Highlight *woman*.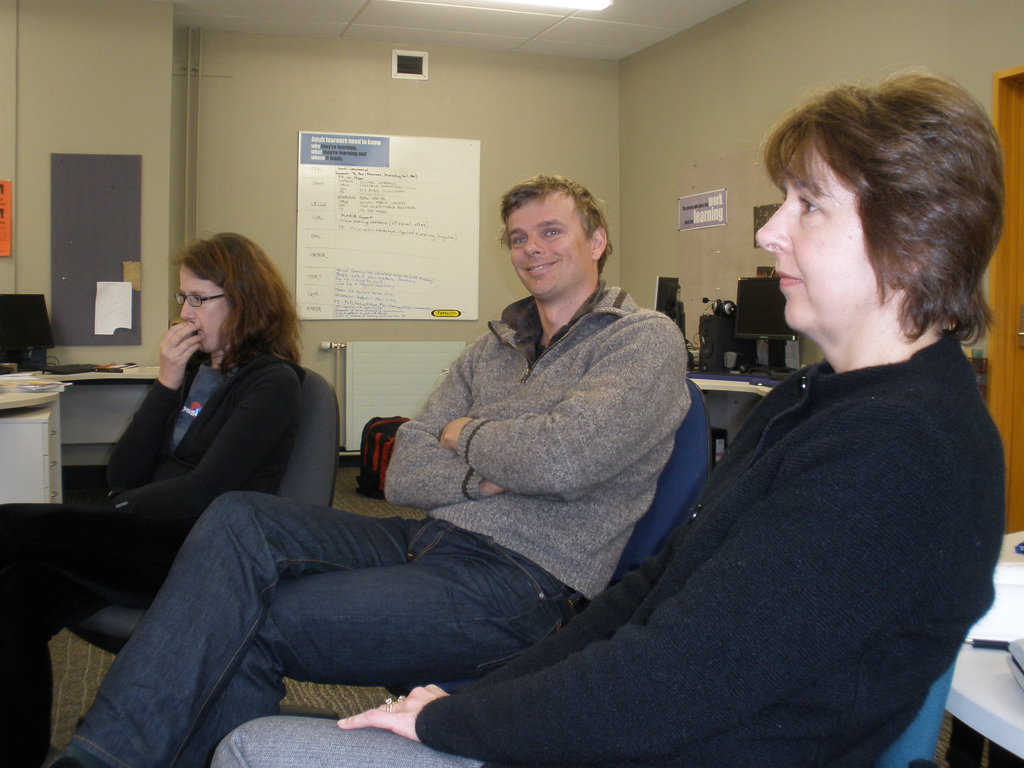
Highlighted region: Rect(0, 229, 305, 767).
